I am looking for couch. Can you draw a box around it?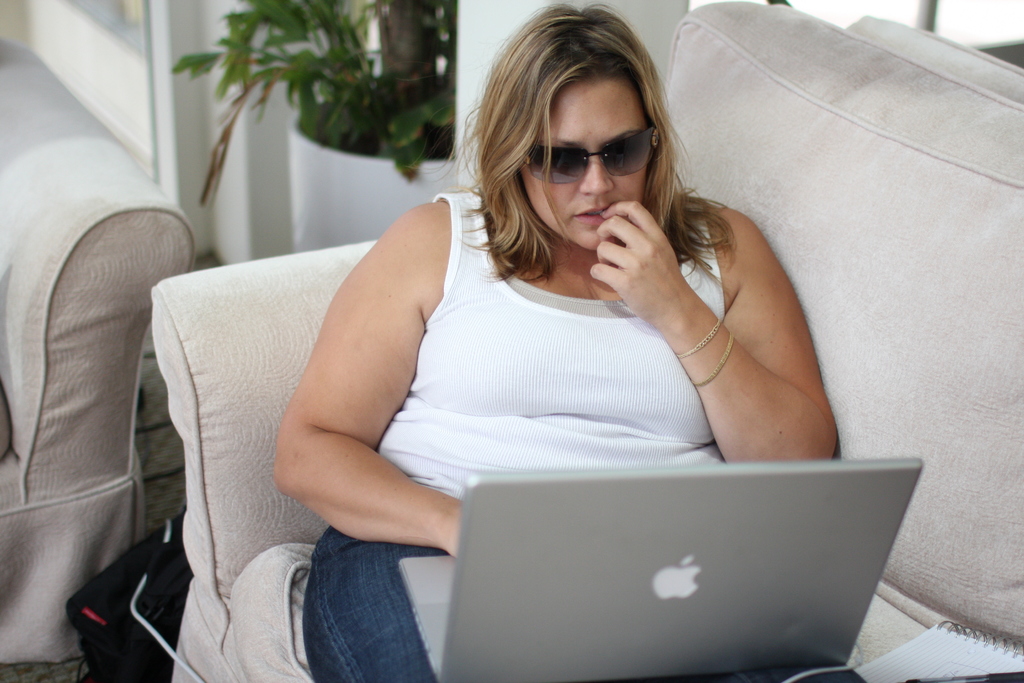
Sure, the bounding box is 184/73/972/633.
